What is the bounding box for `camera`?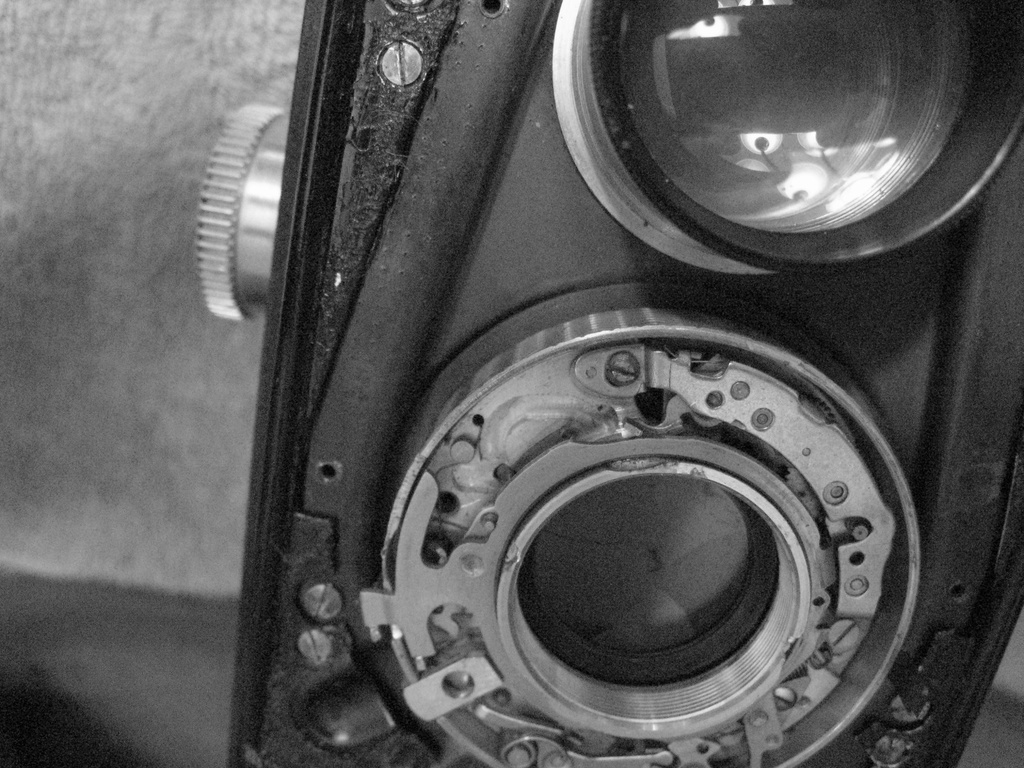
bbox=[198, 0, 1023, 767].
